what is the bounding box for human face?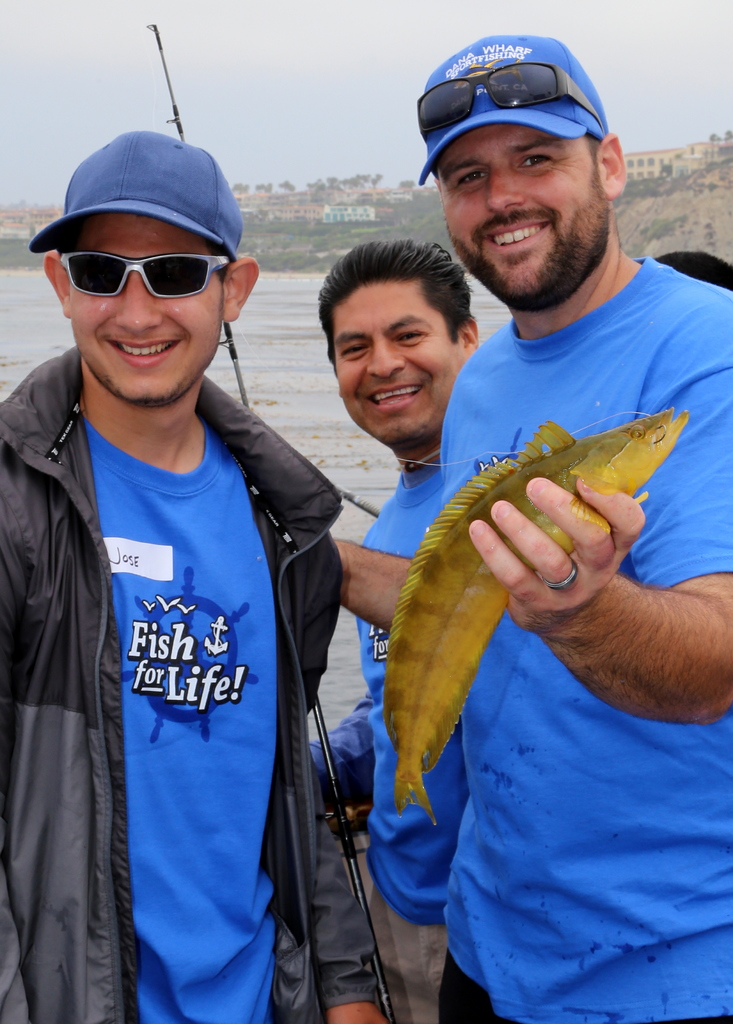
select_region(445, 124, 609, 307).
